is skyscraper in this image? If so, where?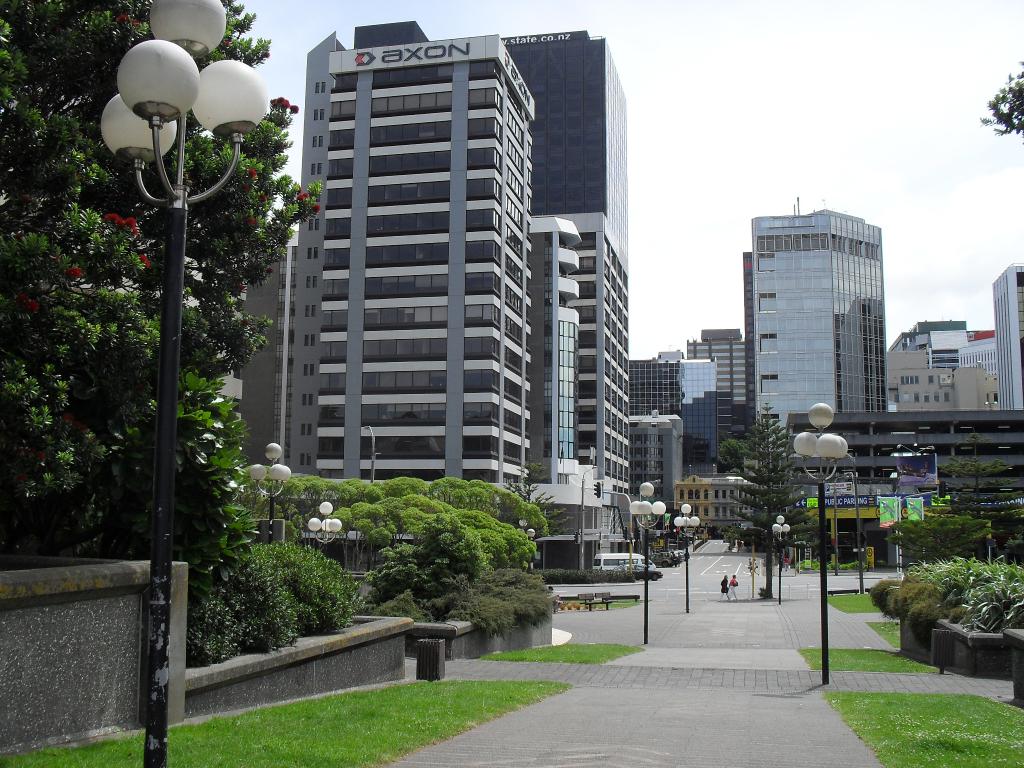
Yes, at {"x1": 531, "y1": 209, "x2": 636, "y2": 509}.
